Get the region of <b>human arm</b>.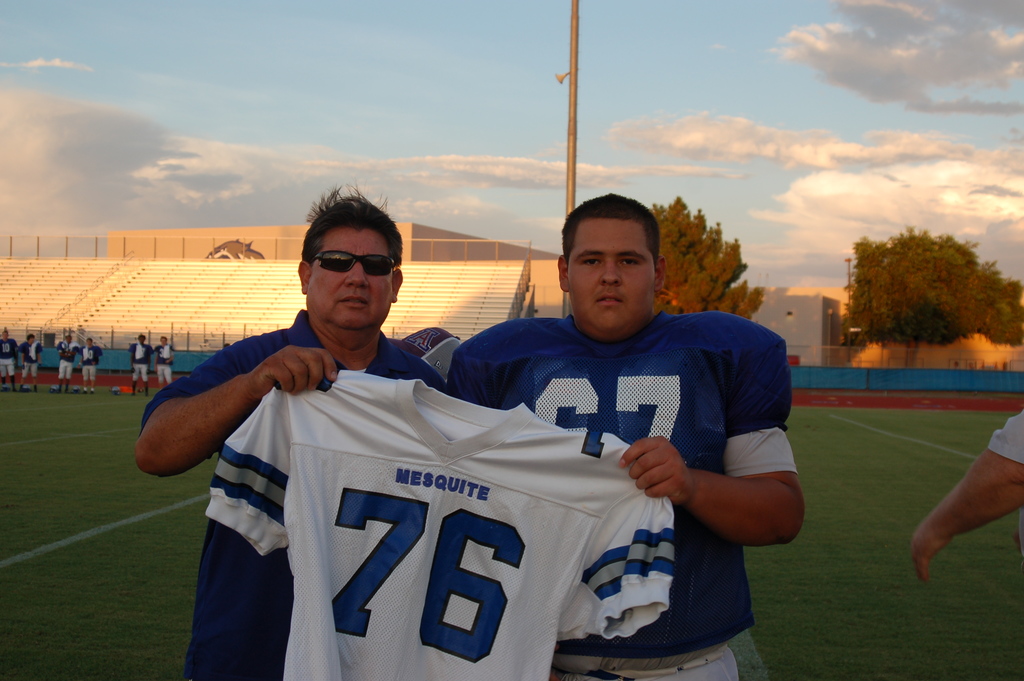
BBox(618, 333, 810, 554).
